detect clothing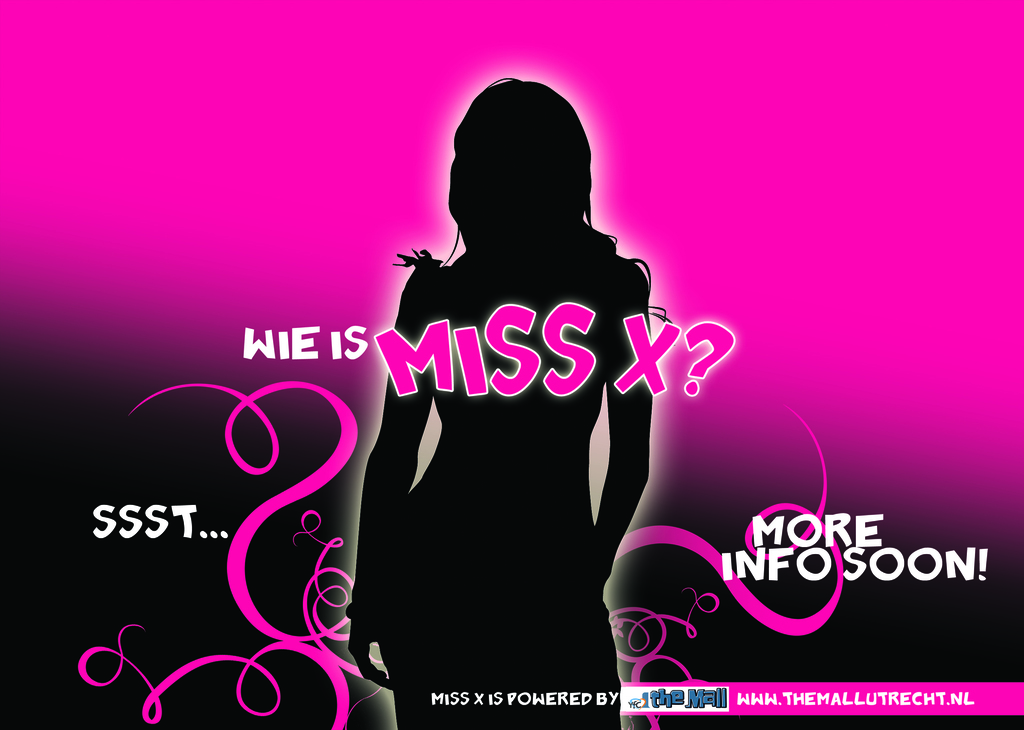
Rect(377, 217, 622, 729)
